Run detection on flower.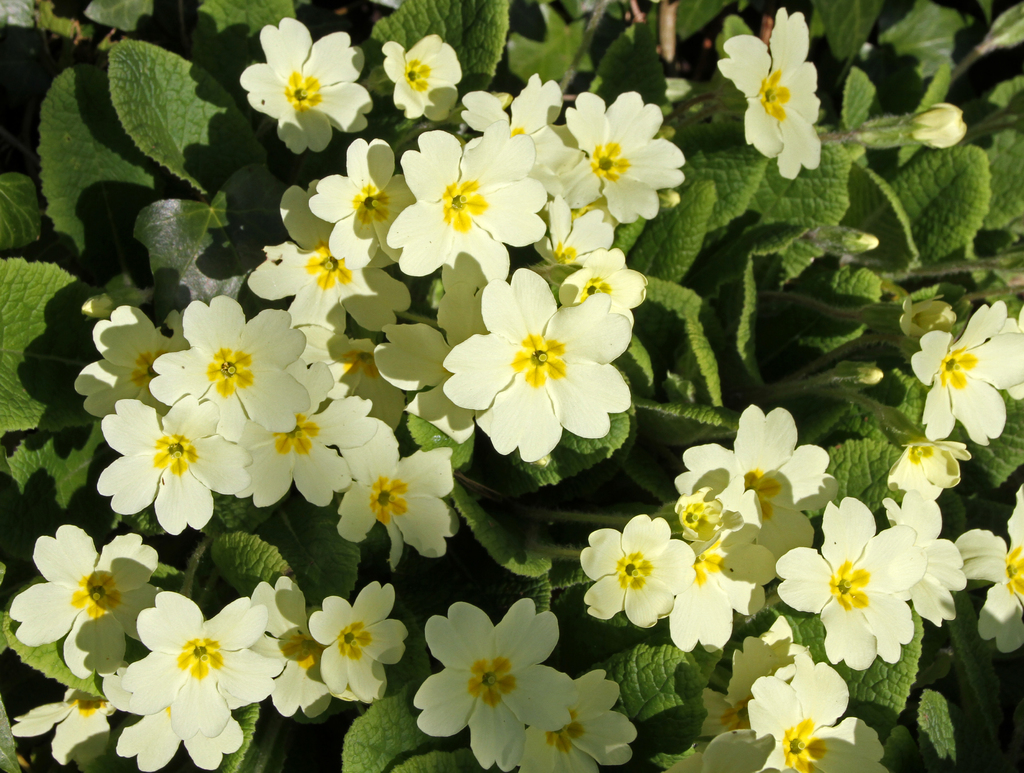
Result: x1=8, y1=690, x2=136, y2=772.
